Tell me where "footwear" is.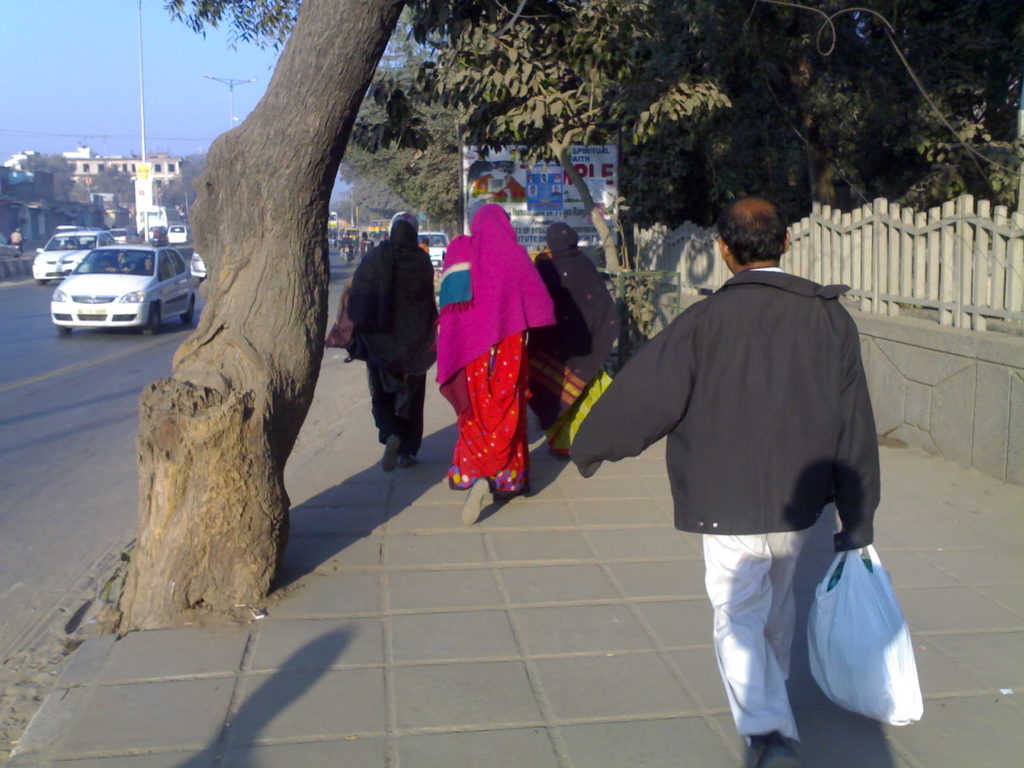
"footwear" is at box=[746, 734, 802, 767].
